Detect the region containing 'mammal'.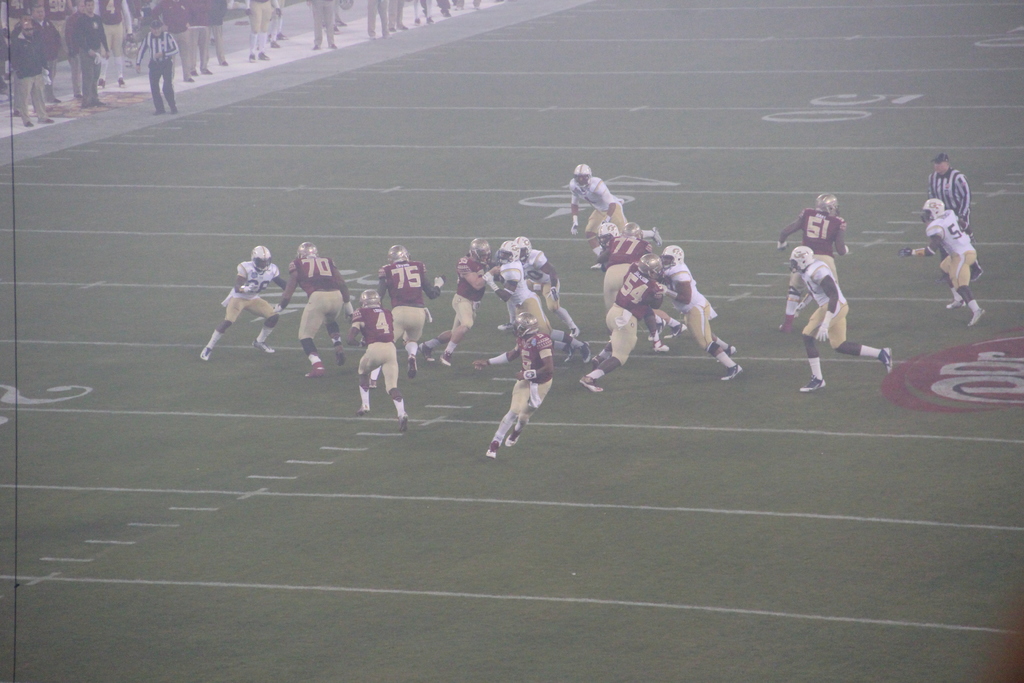
<region>244, 0, 281, 60</region>.
